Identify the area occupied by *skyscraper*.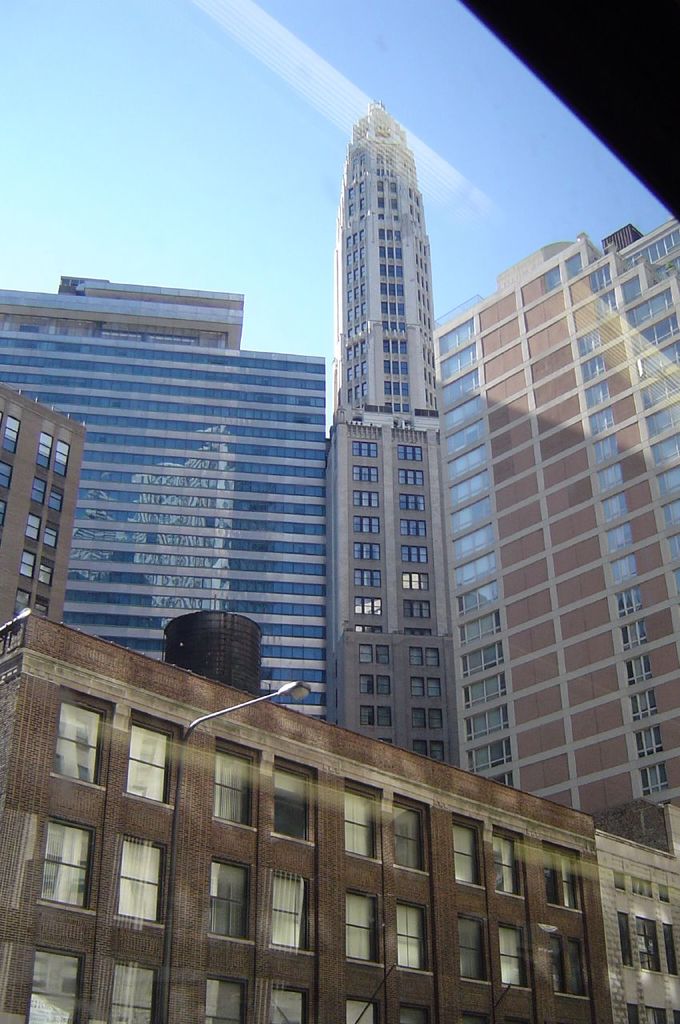
Area: [x1=312, y1=98, x2=456, y2=782].
